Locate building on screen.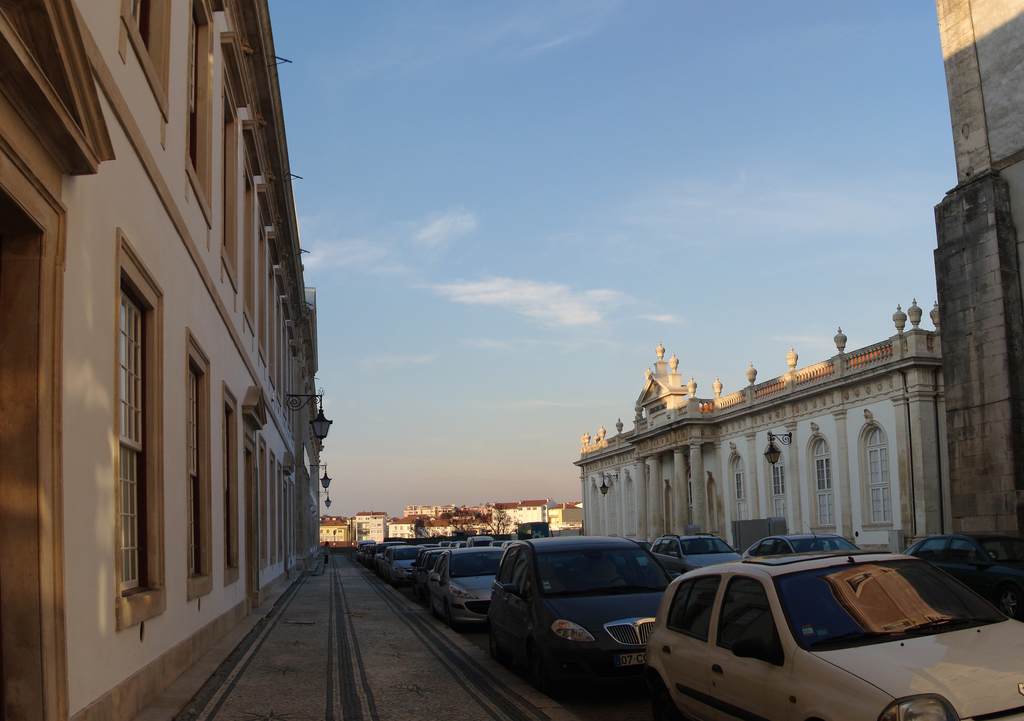
On screen at rect(573, 304, 940, 553).
